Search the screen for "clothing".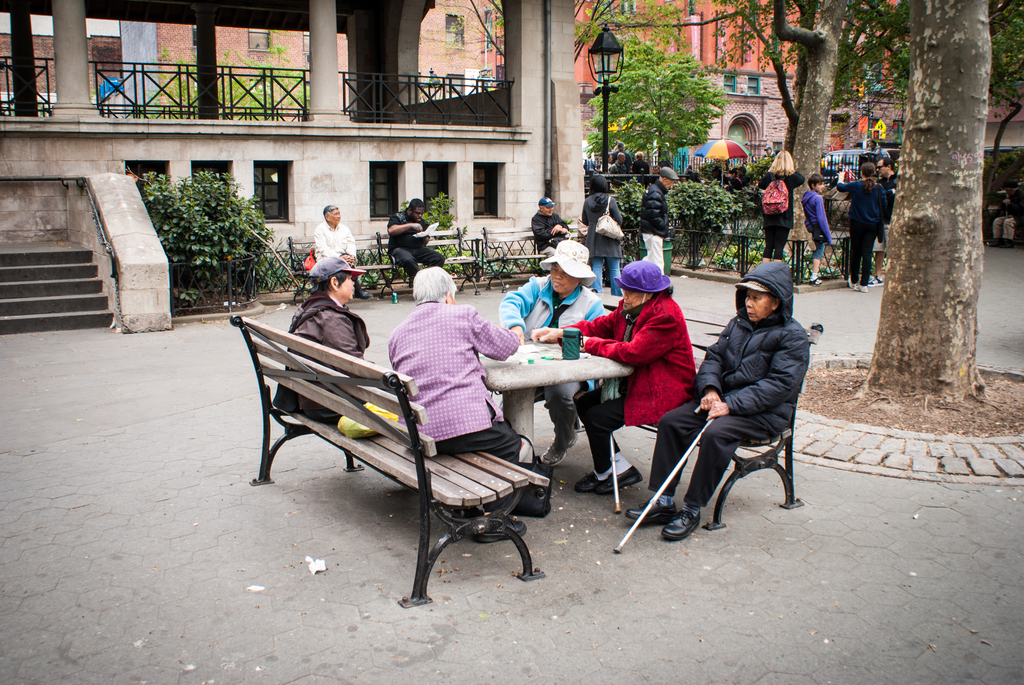
Found at 993:187:1023:236.
